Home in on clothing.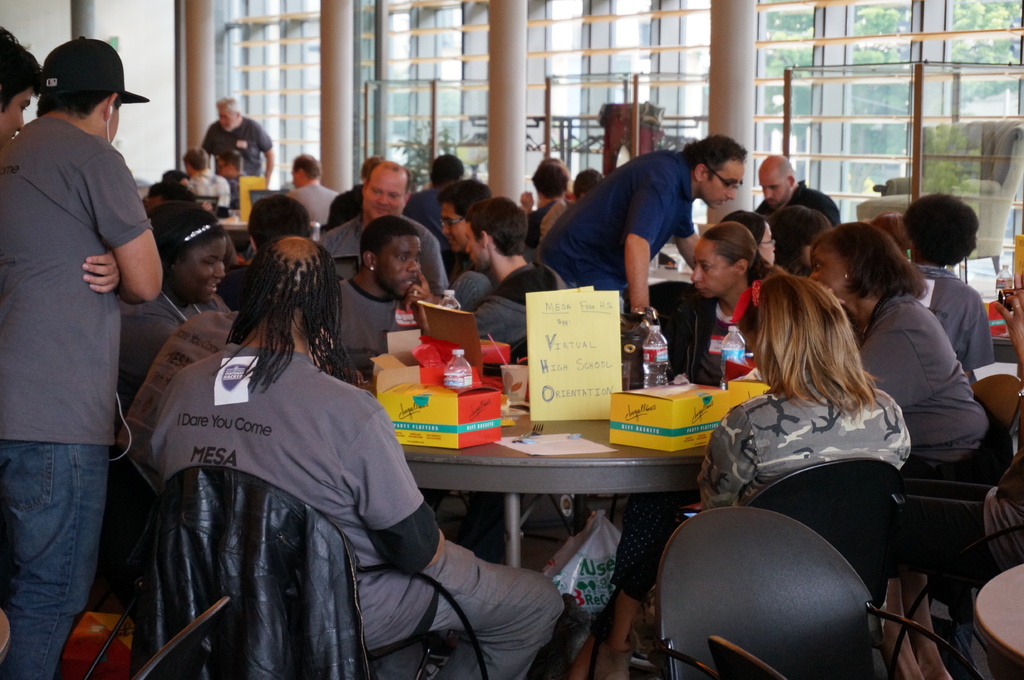
Homed in at select_region(143, 342, 564, 679).
